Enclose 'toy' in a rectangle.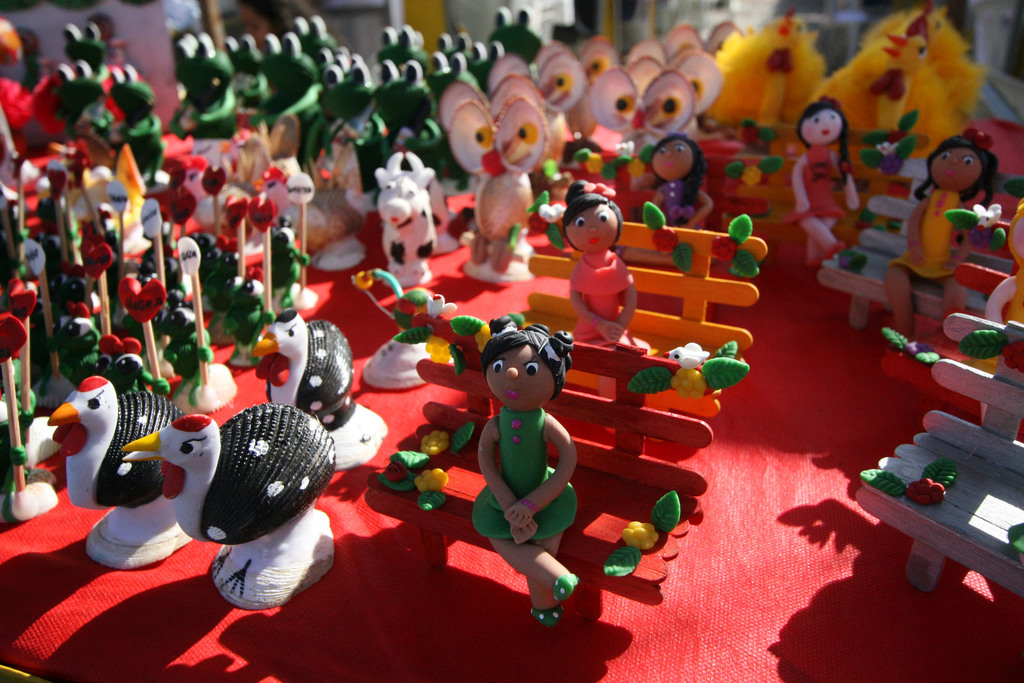
{"x1": 948, "y1": 199, "x2": 1023, "y2": 319}.
